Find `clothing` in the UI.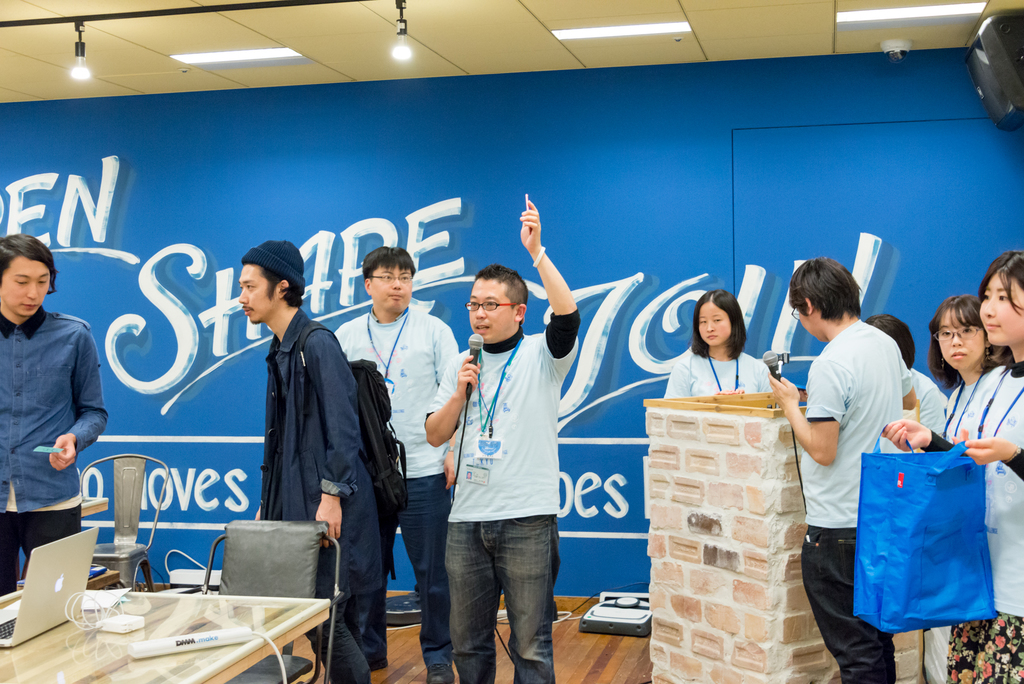
UI element at pyautogui.locateOnScreen(653, 346, 769, 402).
